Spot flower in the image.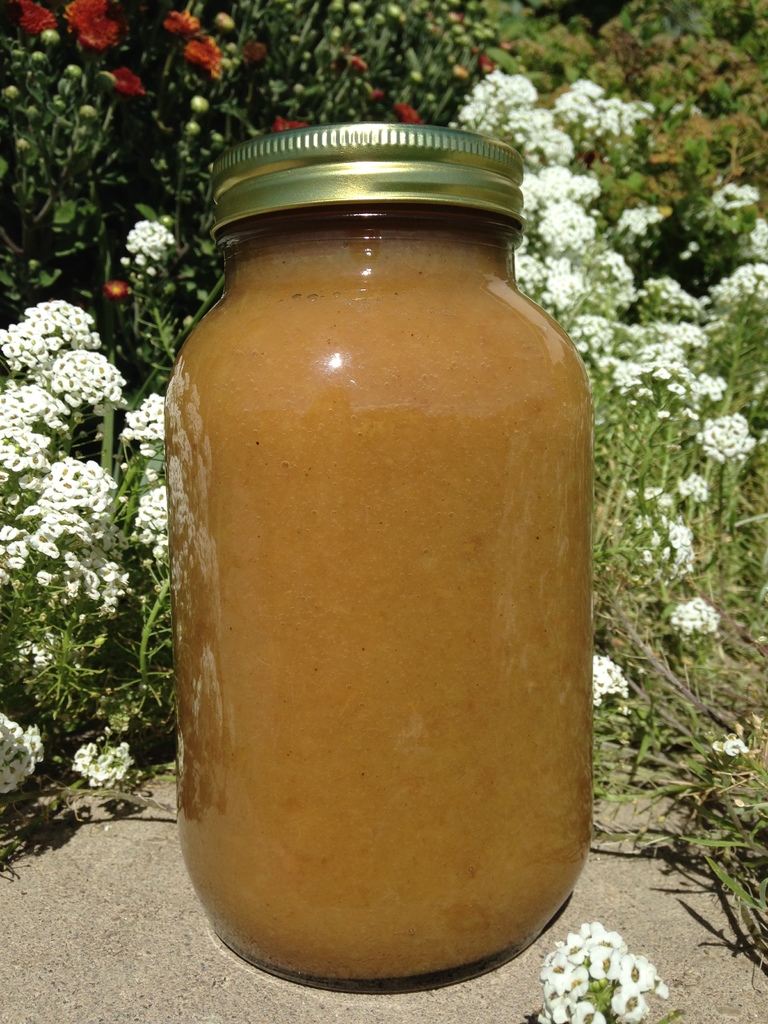
flower found at pyautogui.locateOnScreen(593, 488, 672, 525).
